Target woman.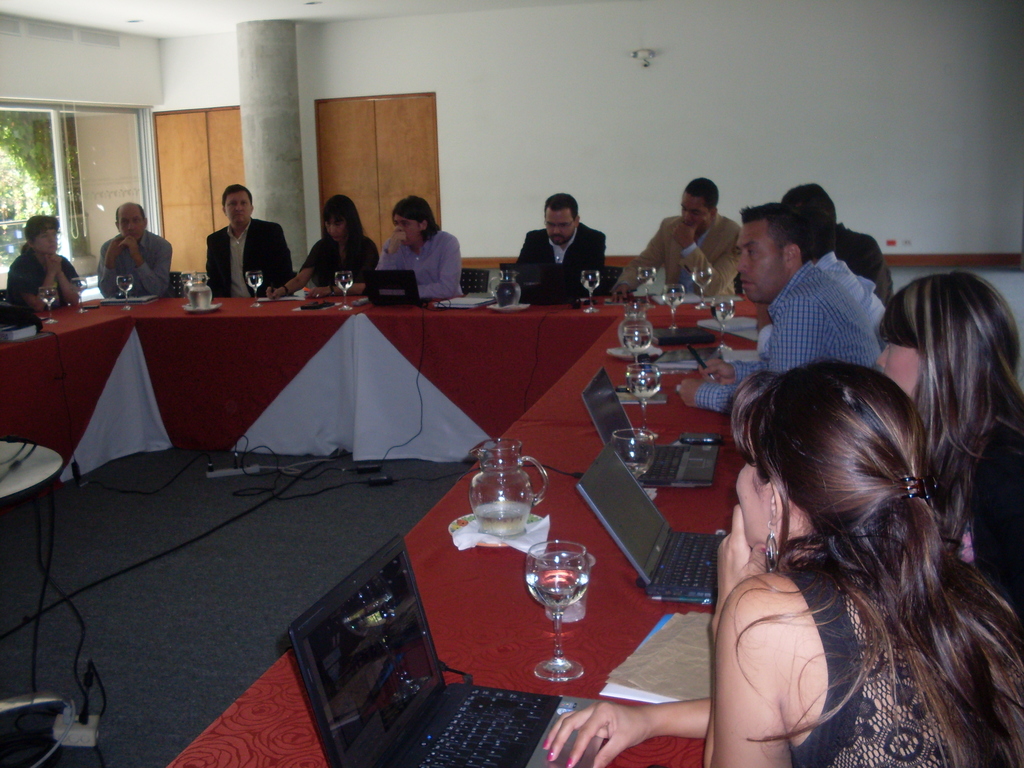
Target region: [375,193,463,300].
